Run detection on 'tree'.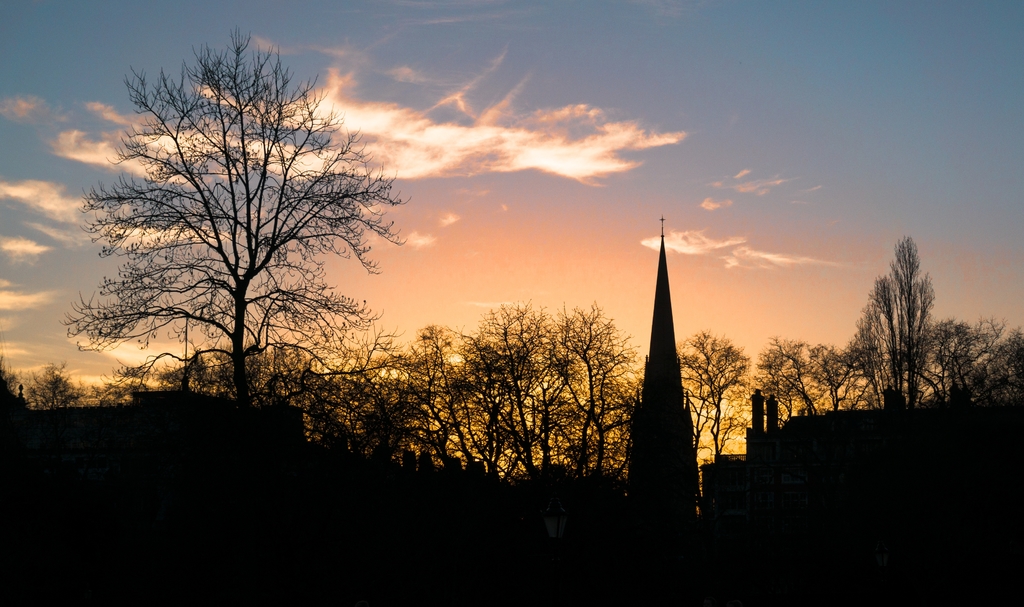
Result: 562,301,638,530.
